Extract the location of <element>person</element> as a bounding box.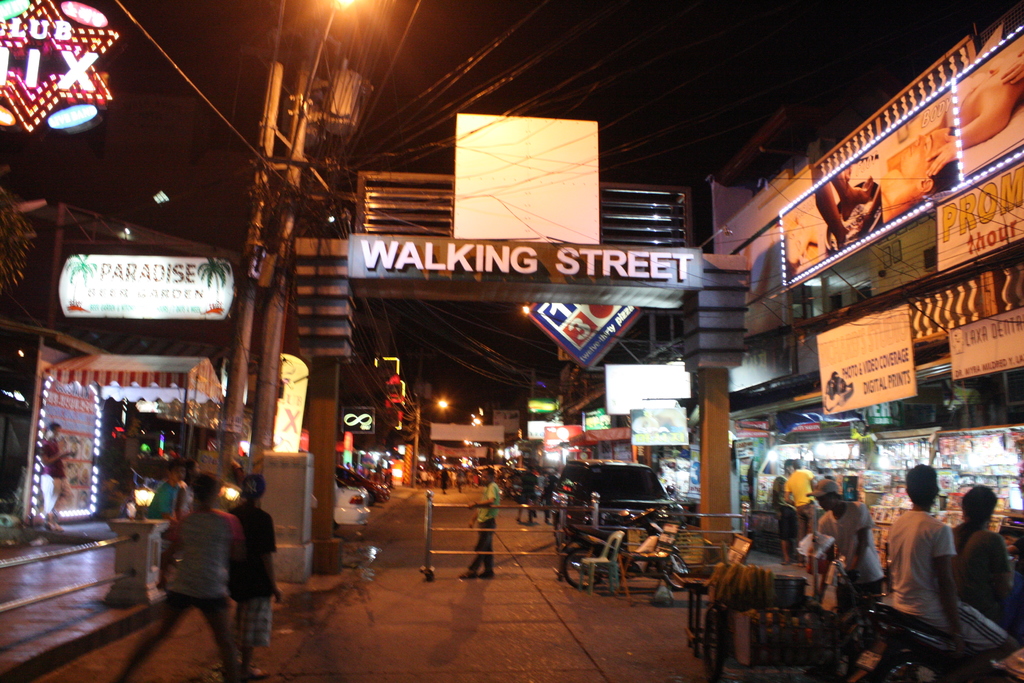
pyautogui.locateOnScreen(33, 419, 74, 531).
